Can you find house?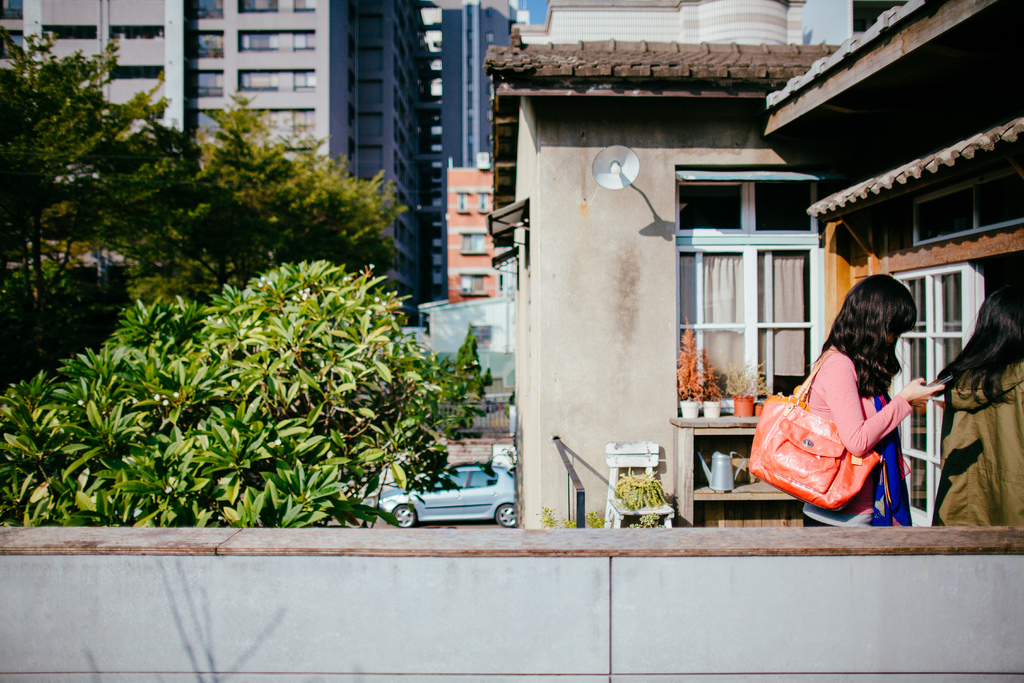
Yes, bounding box: left=477, top=0, right=1023, bottom=526.
